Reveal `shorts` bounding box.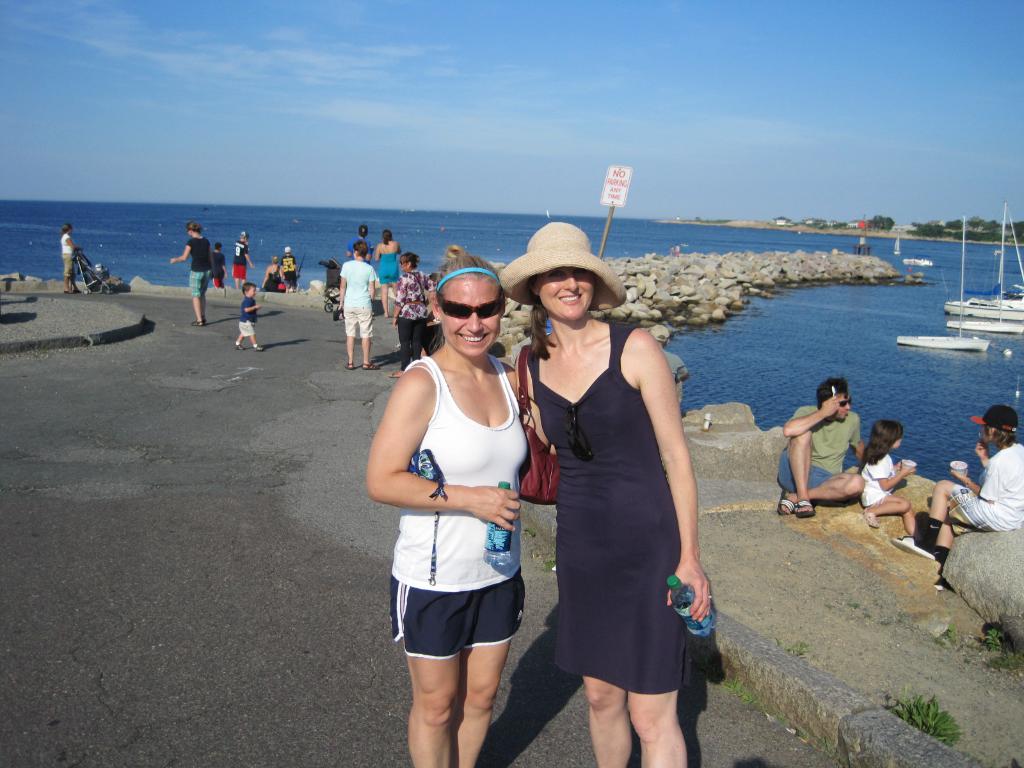
Revealed: x1=211, y1=276, x2=223, y2=287.
